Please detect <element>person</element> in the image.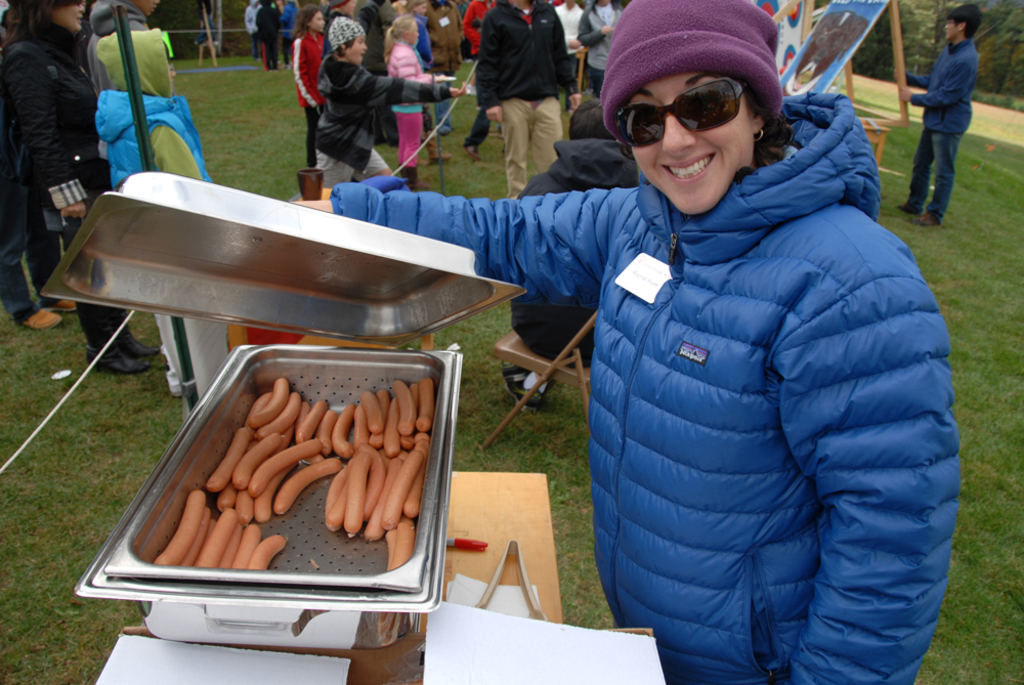
85/0/163/102.
